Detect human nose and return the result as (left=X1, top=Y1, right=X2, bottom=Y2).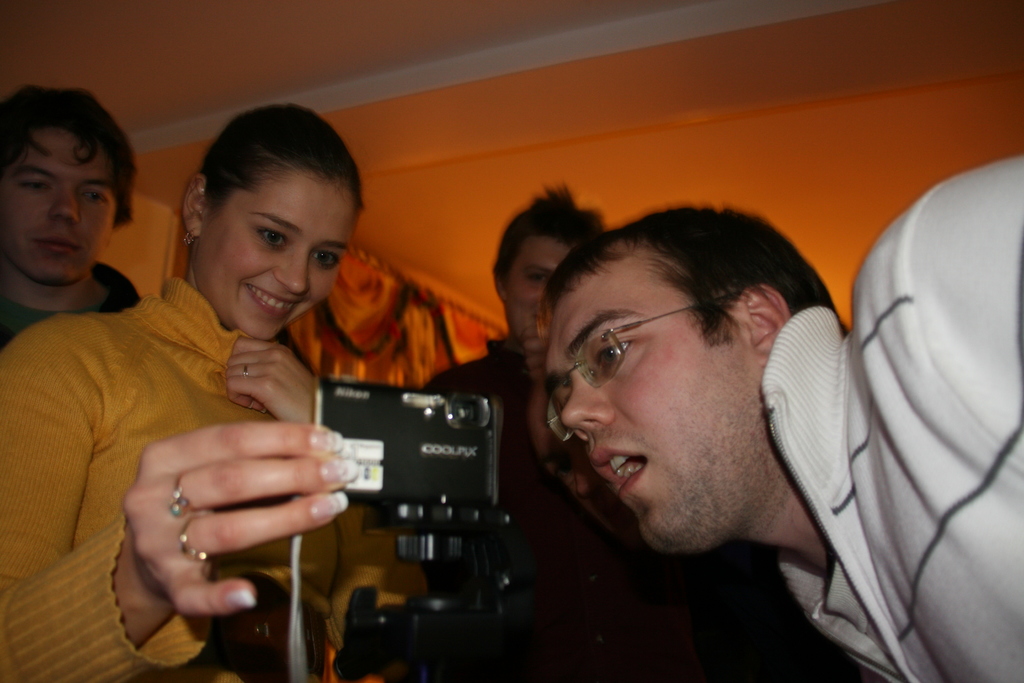
(left=561, top=371, right=615, bottom=443).
